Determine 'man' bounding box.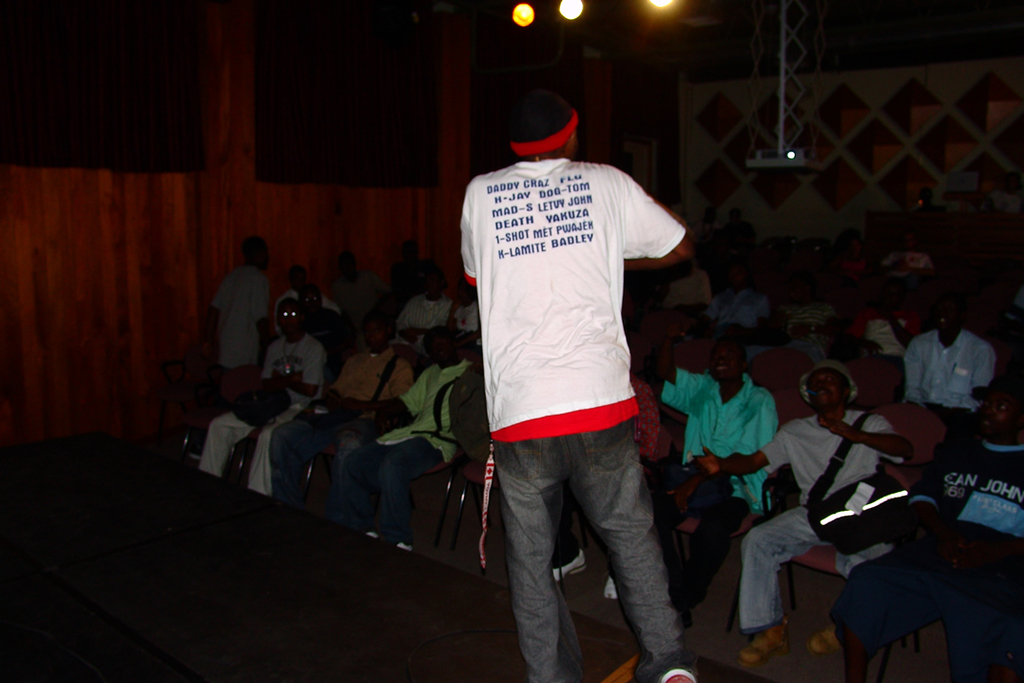
Determined: [464,92,695,682].
